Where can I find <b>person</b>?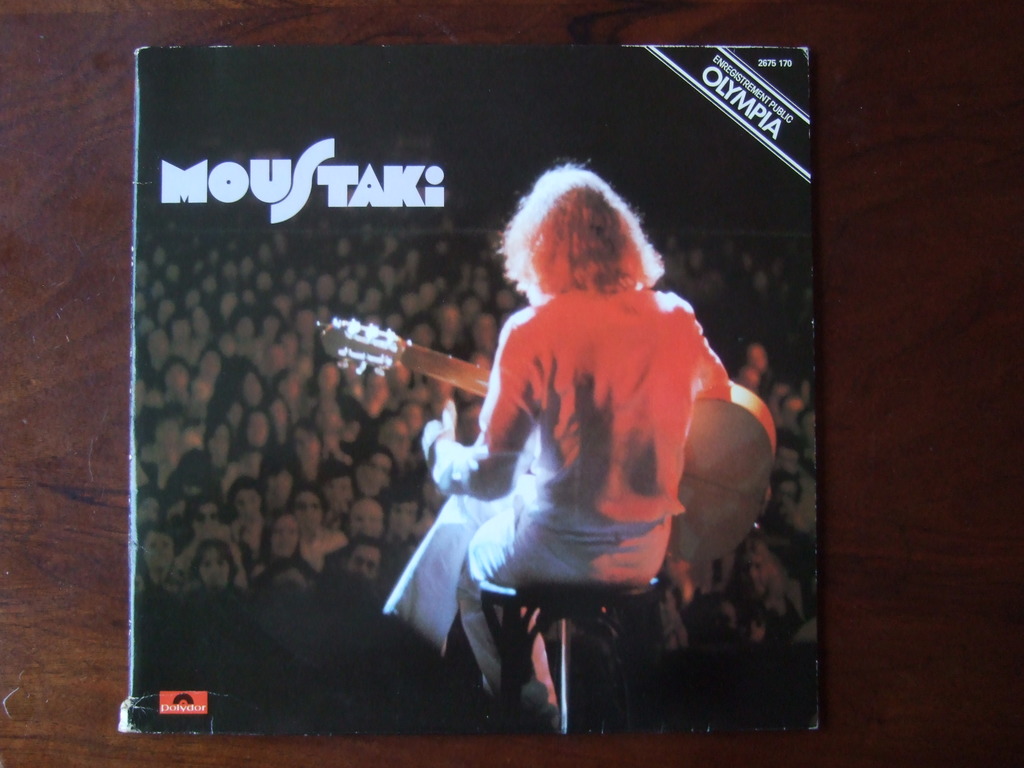
You can find it at 133,520,178,582.
